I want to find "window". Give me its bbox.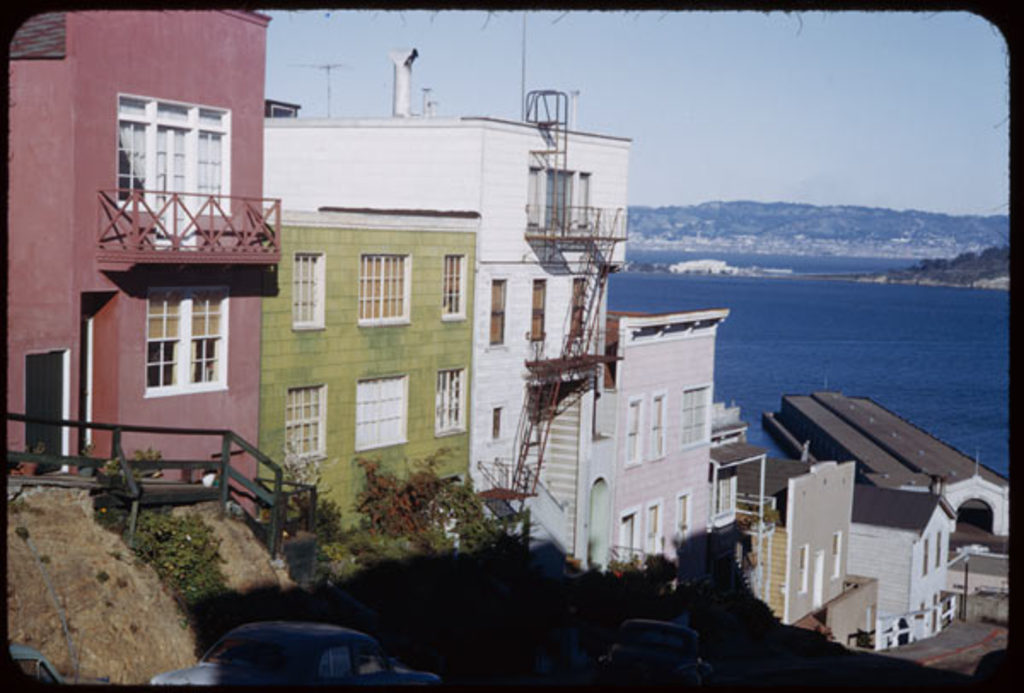
box=[200, 104, 229, 212].
